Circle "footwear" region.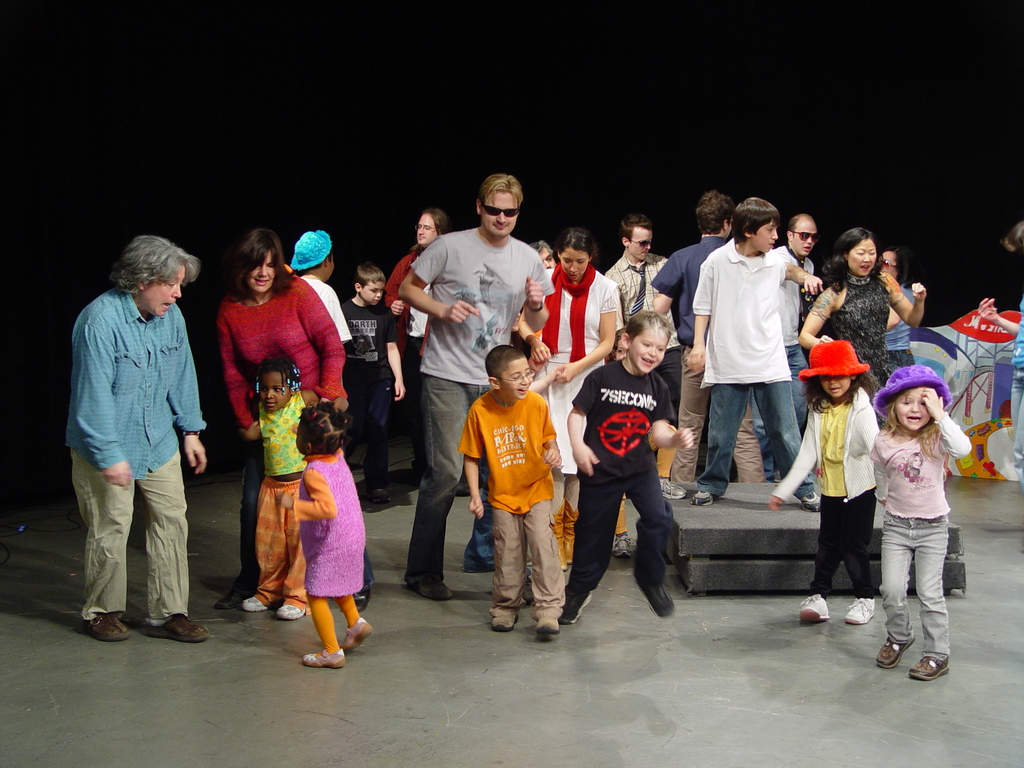
Region: Rect(455, 474, 474, 498).
